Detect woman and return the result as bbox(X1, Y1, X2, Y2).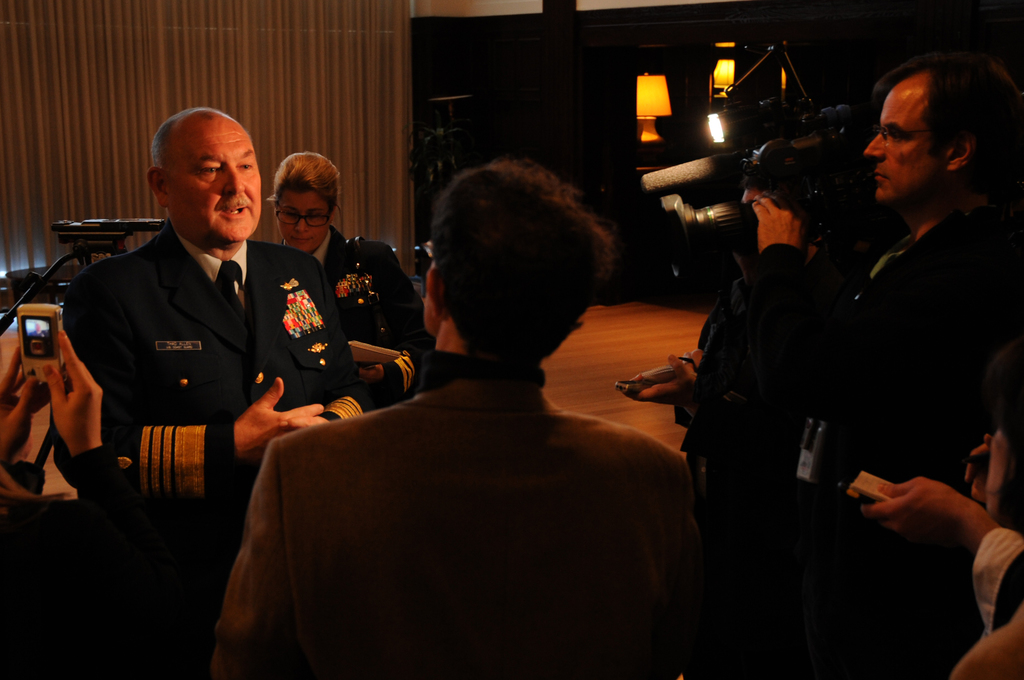
bbox(259, 152, 435, 400).
